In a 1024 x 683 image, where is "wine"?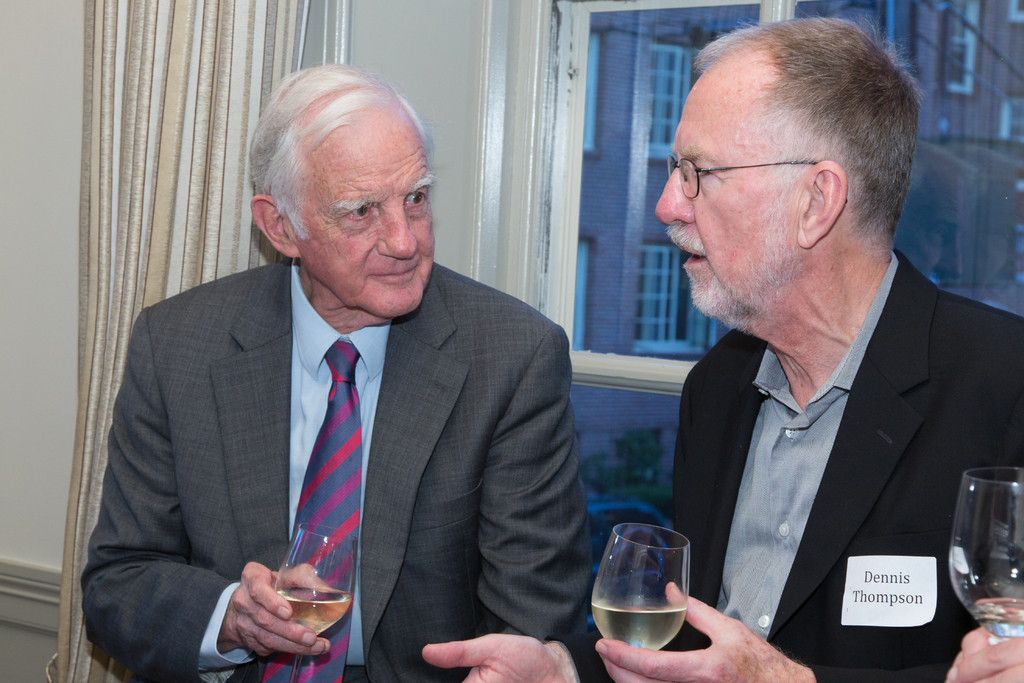
bbox=[965, 593, 1023, 635].
